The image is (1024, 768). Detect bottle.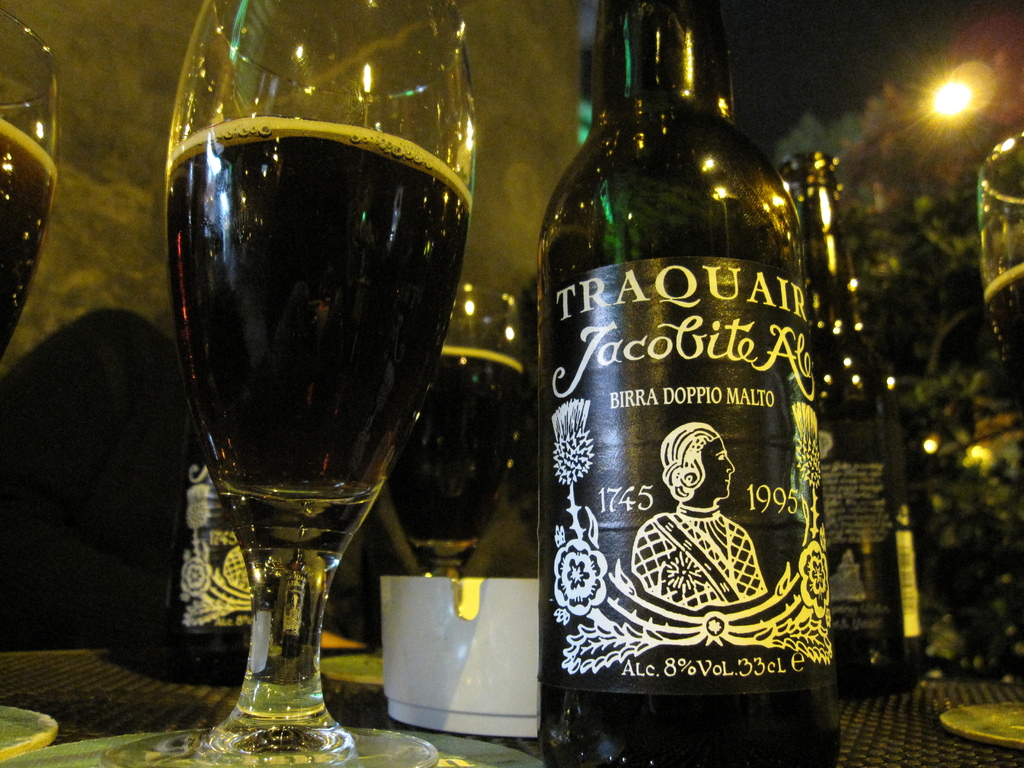
Detection: box=[527, 8, 838, 717].
